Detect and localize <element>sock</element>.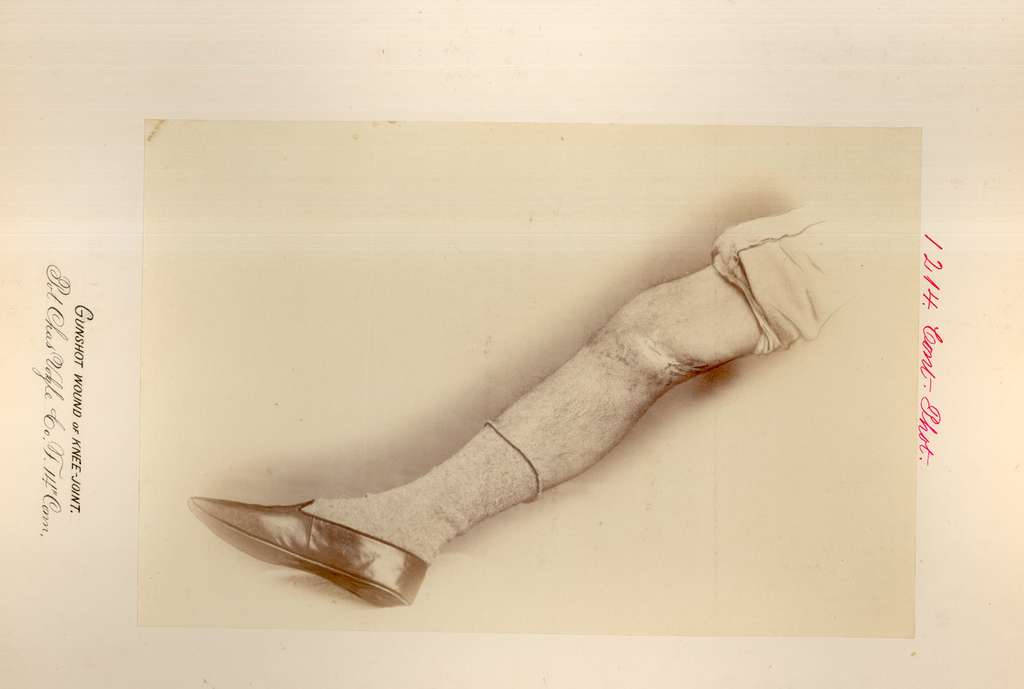
Localized at rect(305, 416, 543, 565).
